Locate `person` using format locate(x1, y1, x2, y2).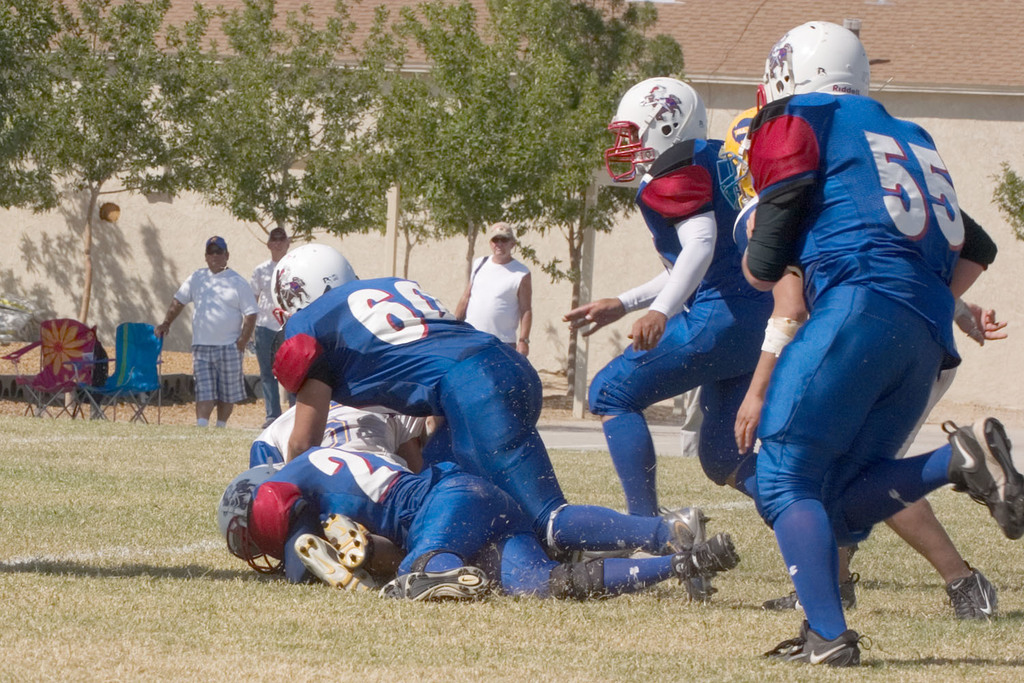
locate(154, 235, 257, 426).
